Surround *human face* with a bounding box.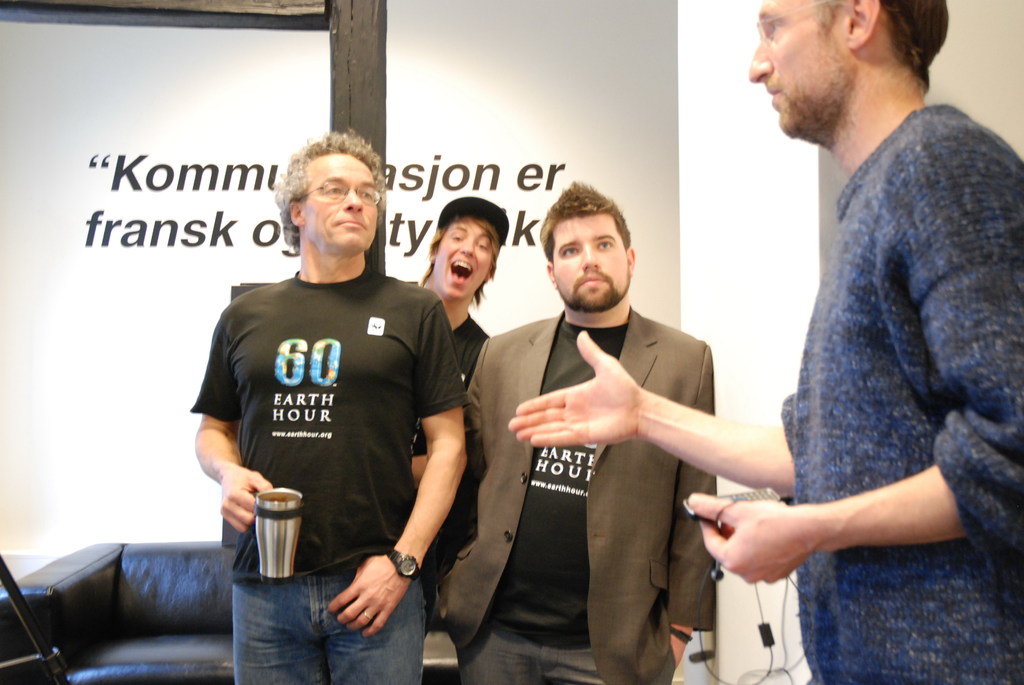
(x1=306, y1=154, x2=377, y2=251).
